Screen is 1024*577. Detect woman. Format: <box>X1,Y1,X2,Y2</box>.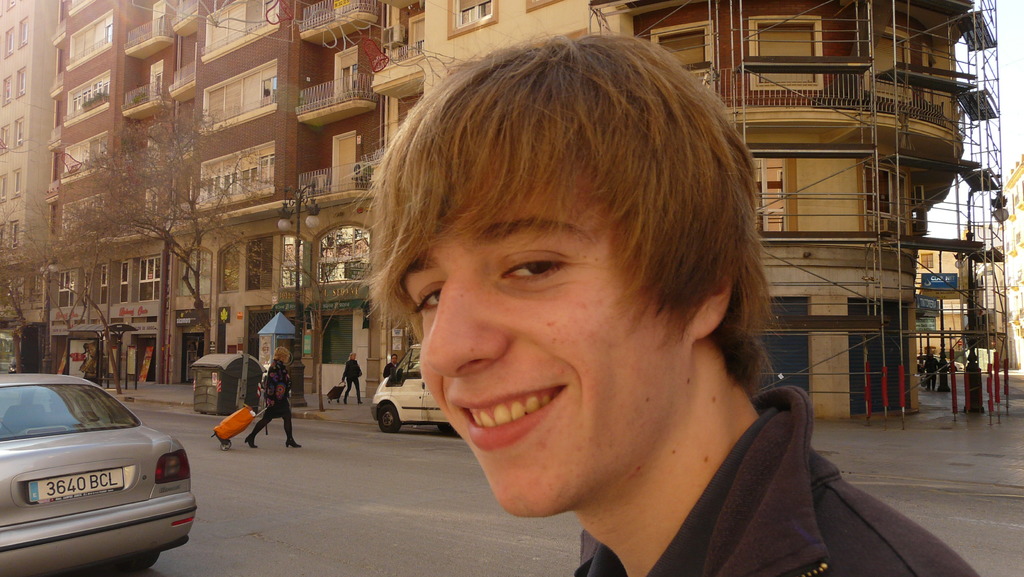
<box>245,347,301,451</box>.
